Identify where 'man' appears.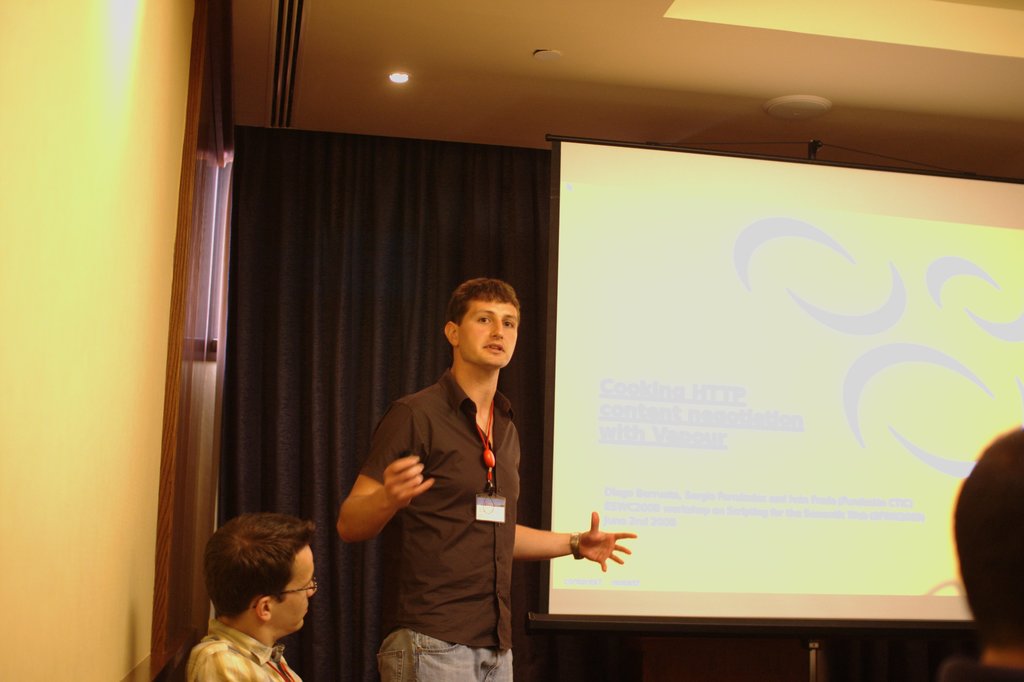
Appears at bbox=(931, 420, 1023, 681).
